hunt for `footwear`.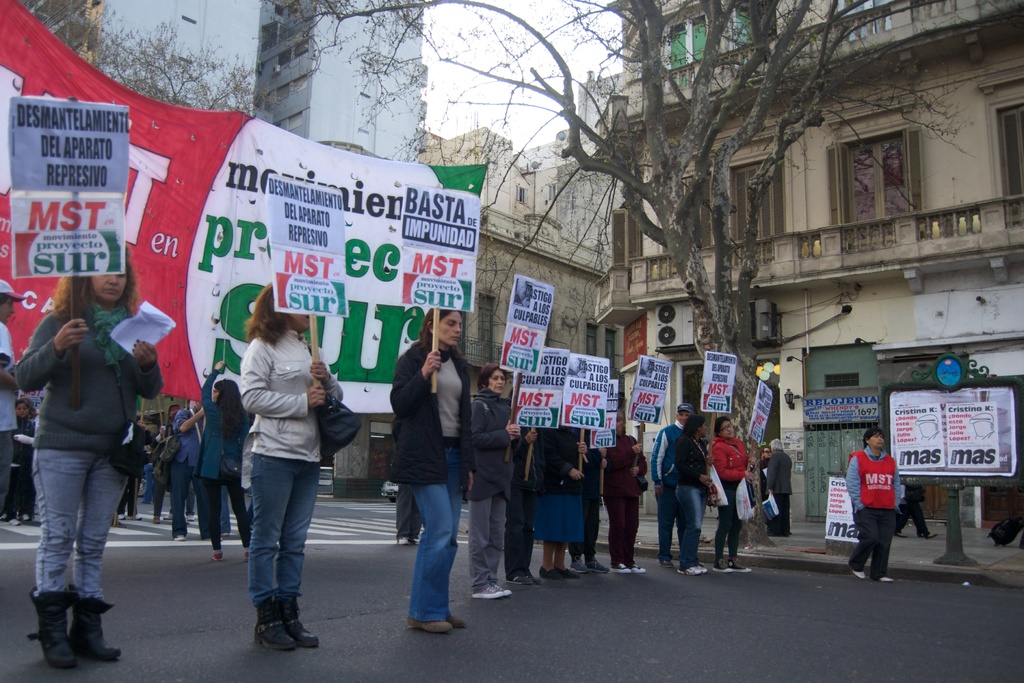
Hunted down at [left=411, top=532, right=423, bottom=547].
